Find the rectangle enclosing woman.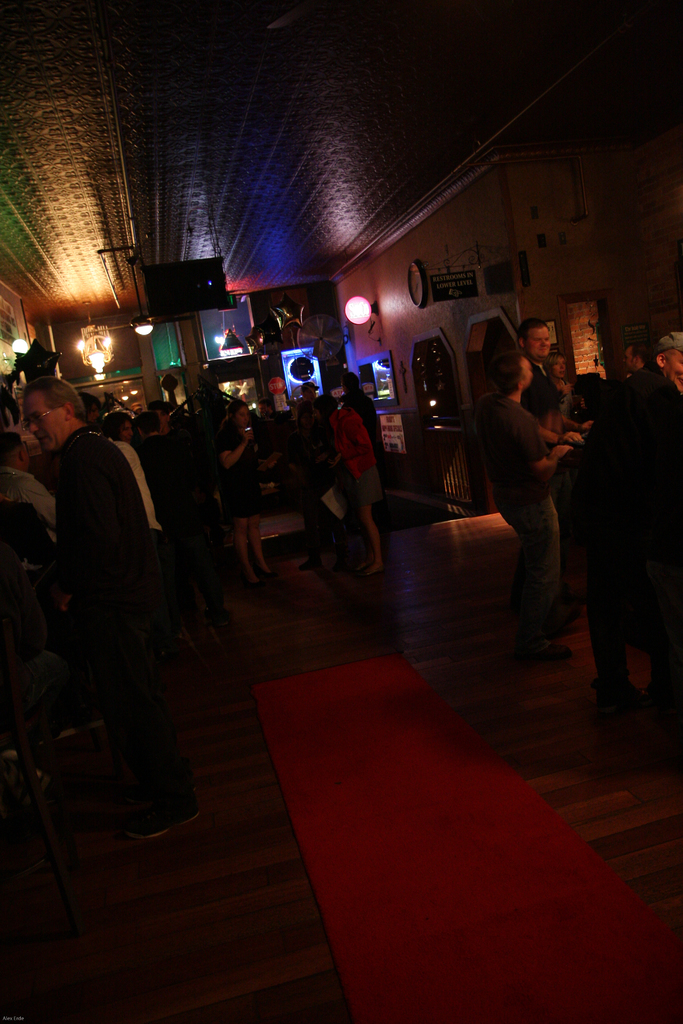
<region>545, 353, 570, 394</region>.
